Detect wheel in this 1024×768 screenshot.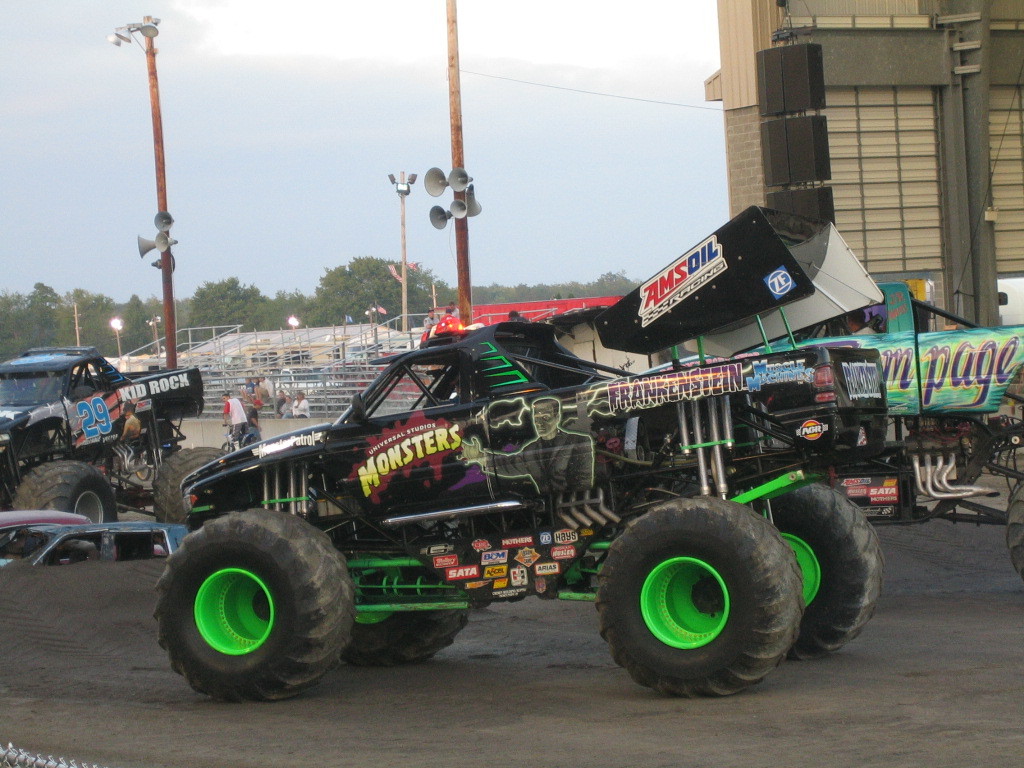
Detection: bbox=(347, 552, 475, 670).
